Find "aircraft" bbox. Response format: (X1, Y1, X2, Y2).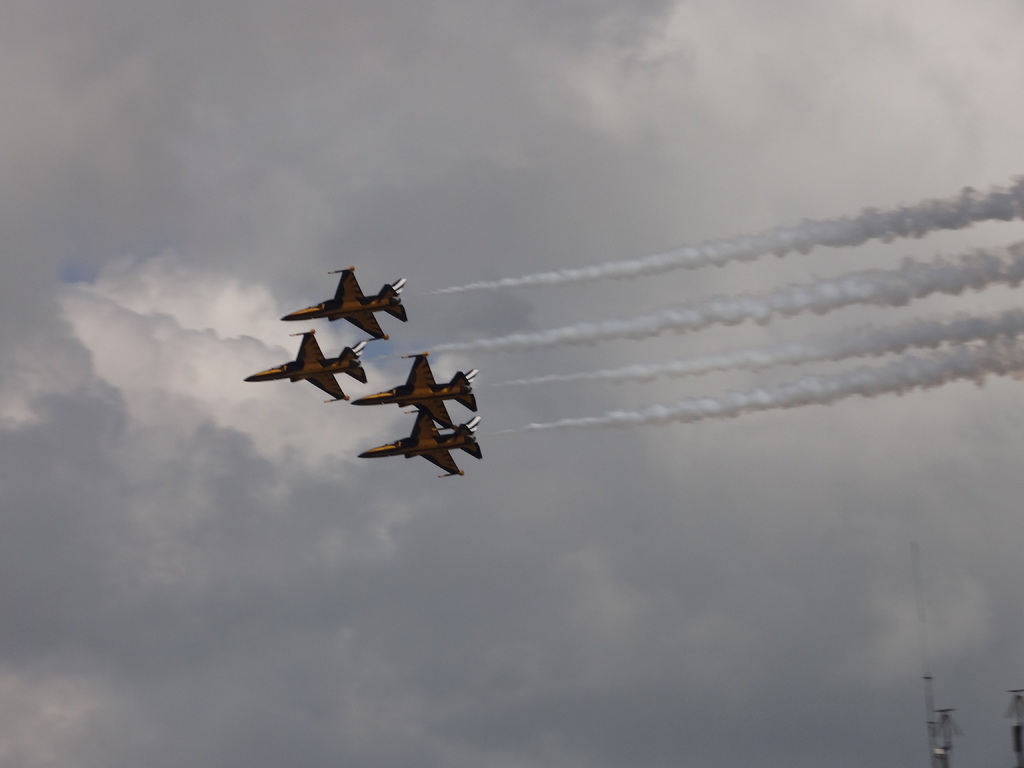
(358, 408, 481, 476).
